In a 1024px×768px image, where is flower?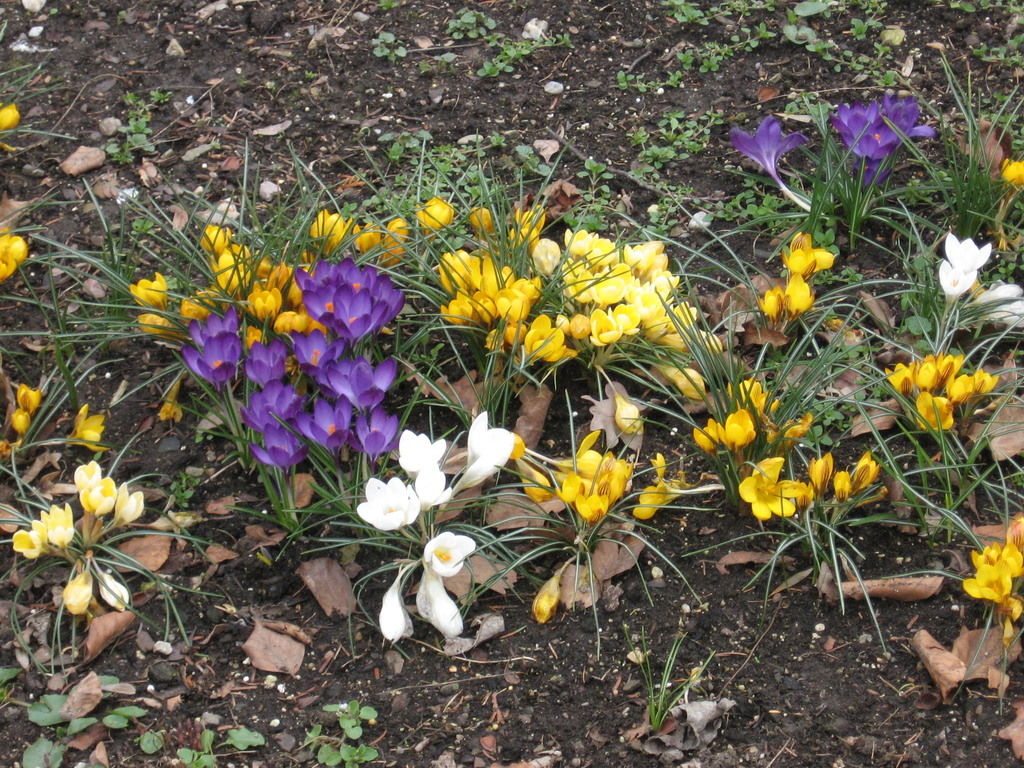
bbox(0, 230, 28, 280).
